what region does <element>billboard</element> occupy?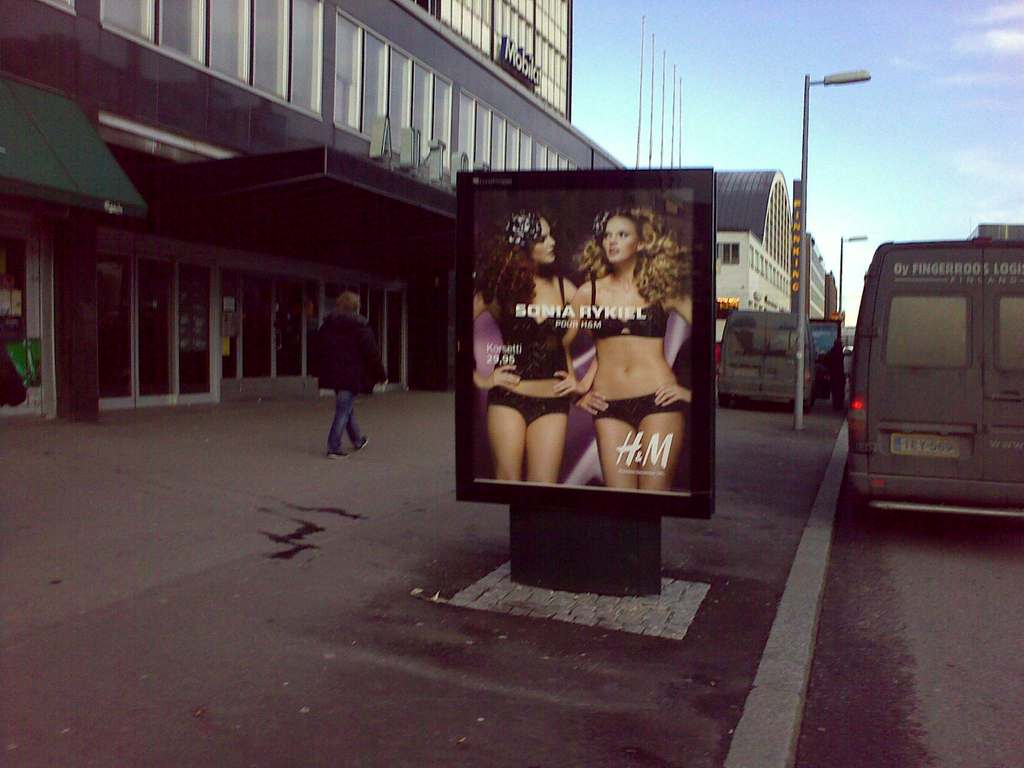
(left=465, top=180, right=735, bottom=548).
